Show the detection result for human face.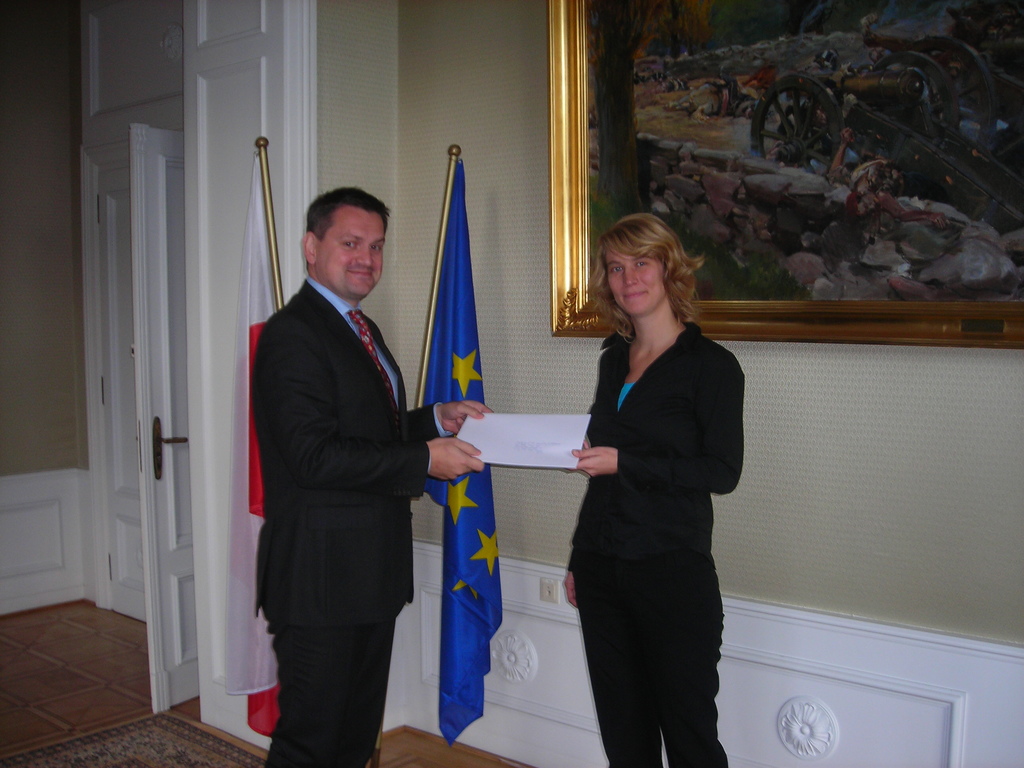
603, 245, 665, 316.
